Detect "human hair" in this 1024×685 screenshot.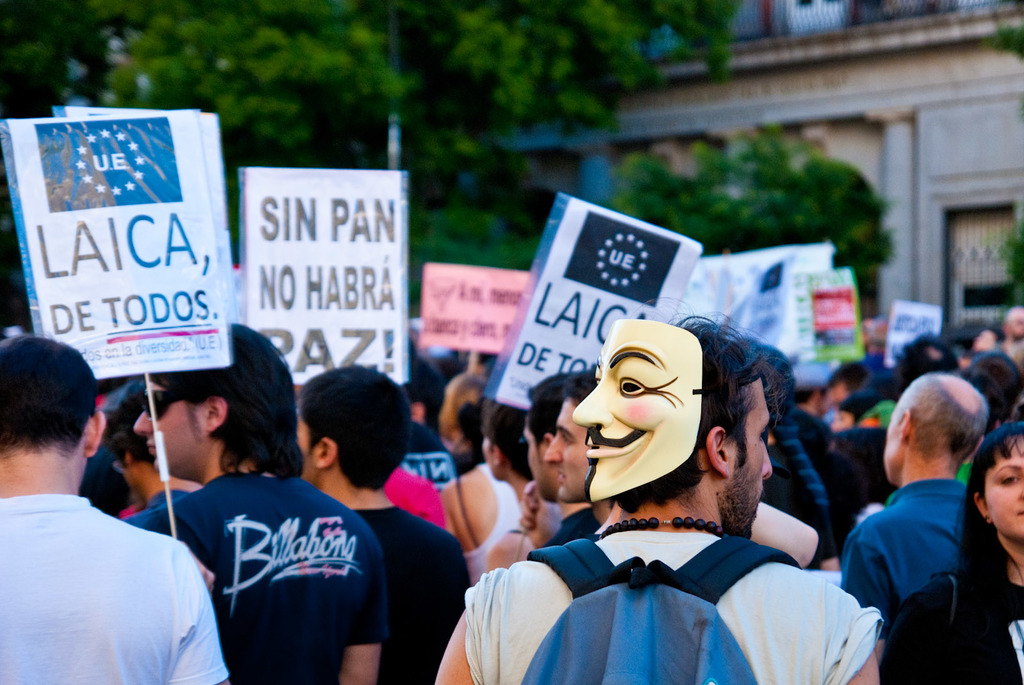
Detection: <region>0, 334, 104, 460</region>.
